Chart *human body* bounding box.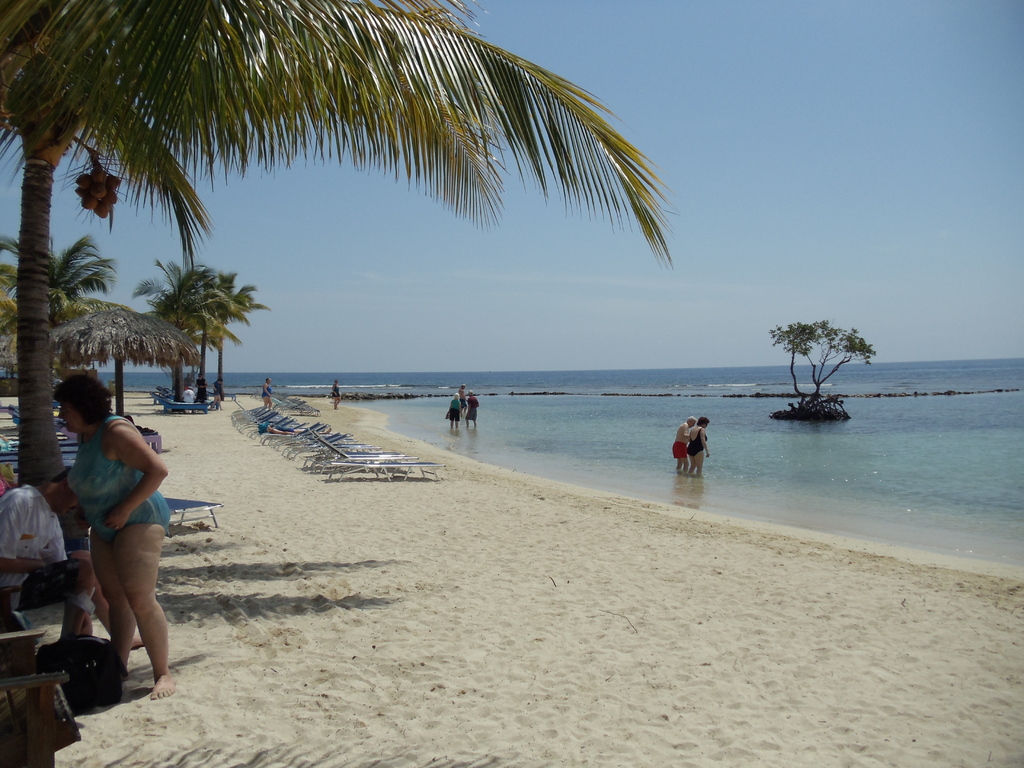
Charted: <bbox>0, 485, 92, 644</bbox>.
